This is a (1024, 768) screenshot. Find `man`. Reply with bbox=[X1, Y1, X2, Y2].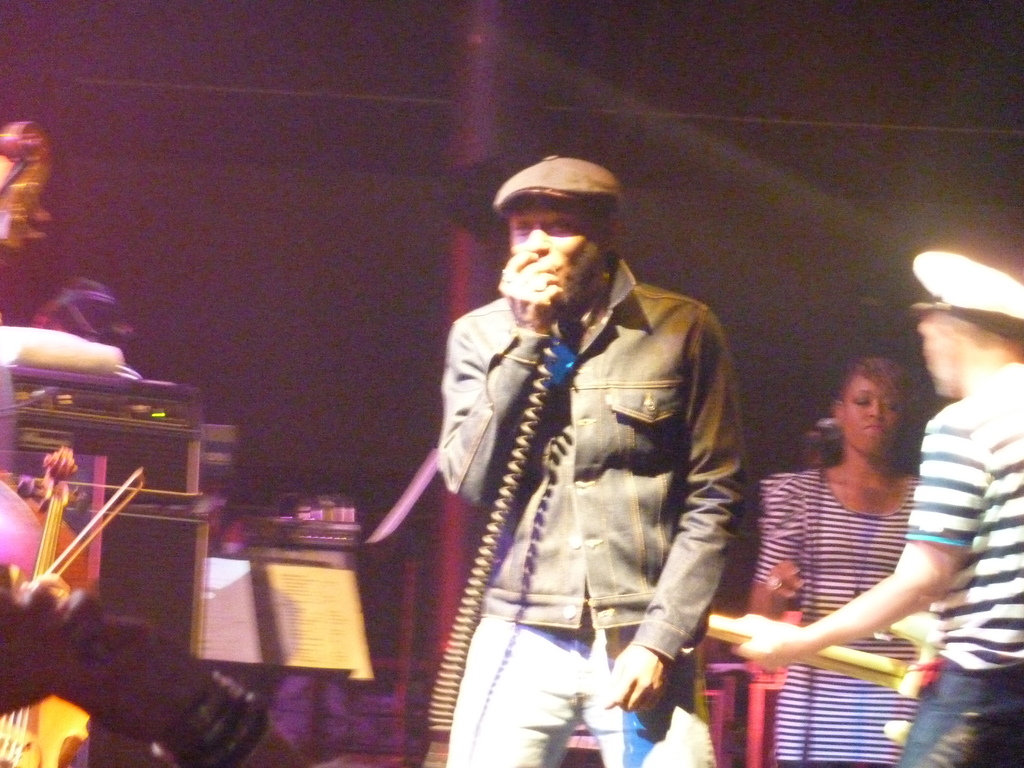
bbox=[731, 247, 1023, 767].
